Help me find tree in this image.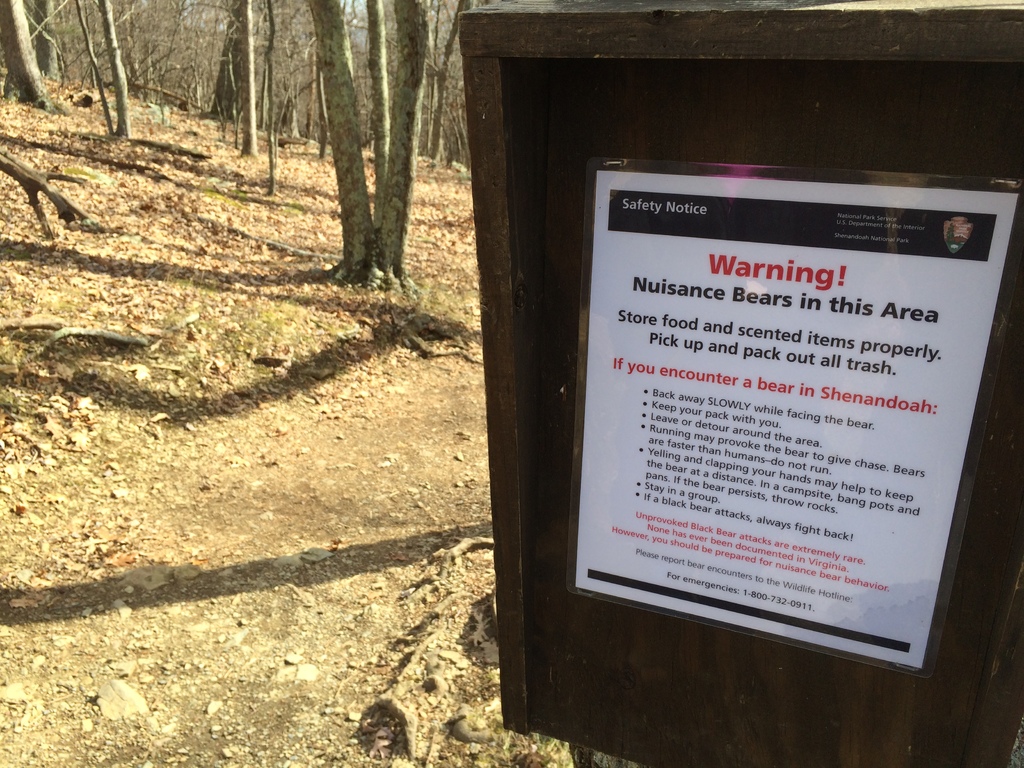
Found it: crop(6, 0, 47, 113).
